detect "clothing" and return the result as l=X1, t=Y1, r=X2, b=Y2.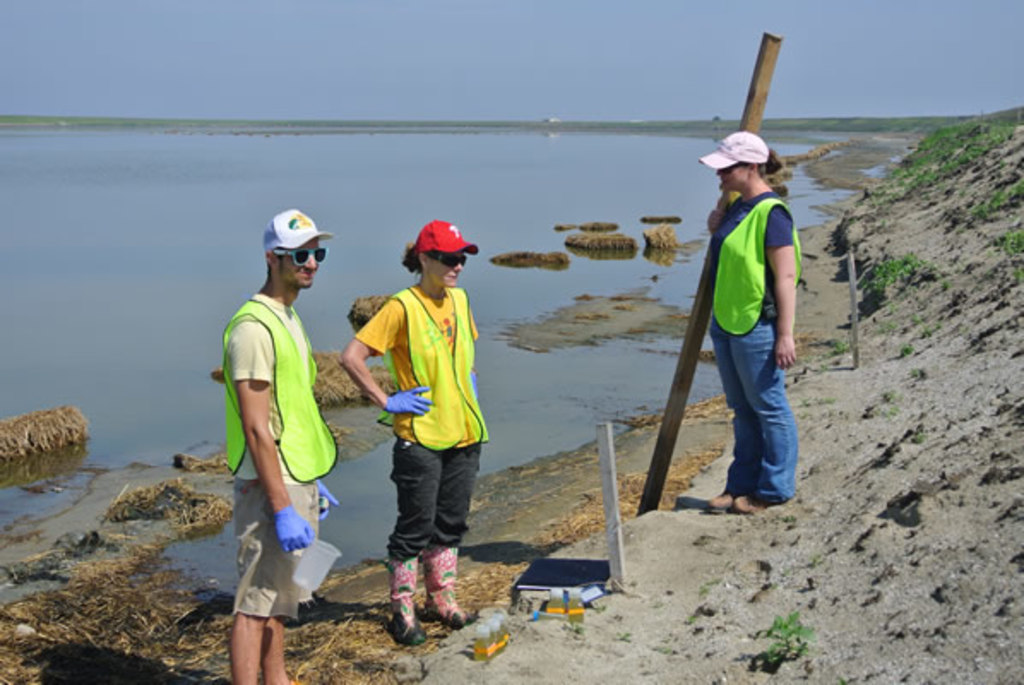
l=219, t=240, r=330, b=587.
